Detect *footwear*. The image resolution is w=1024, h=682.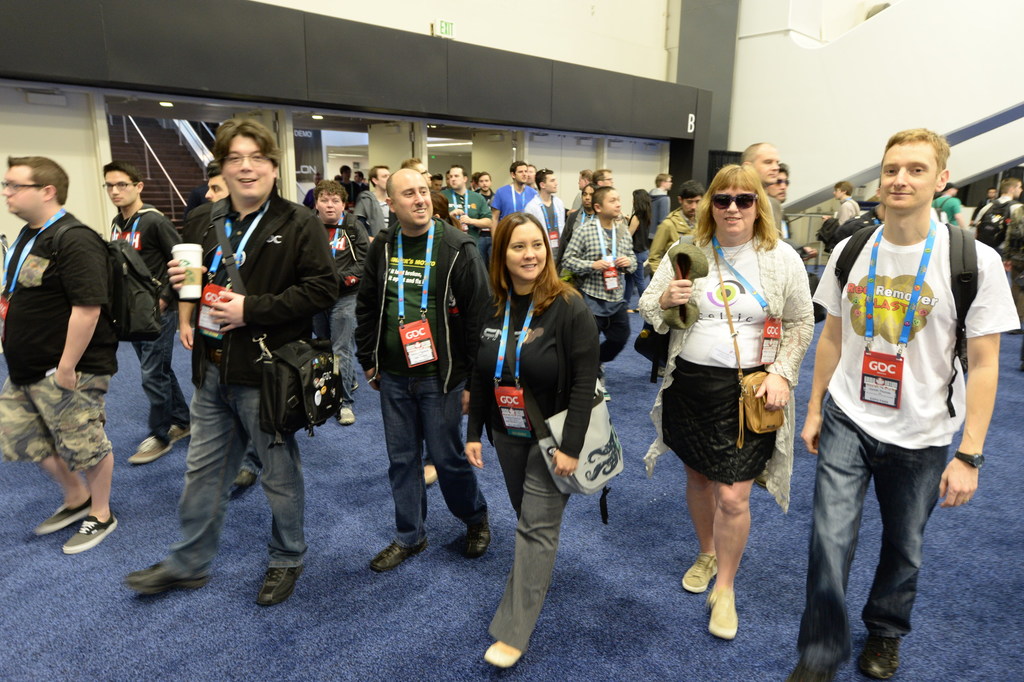
bbox=[422, 463, 436, 486].
